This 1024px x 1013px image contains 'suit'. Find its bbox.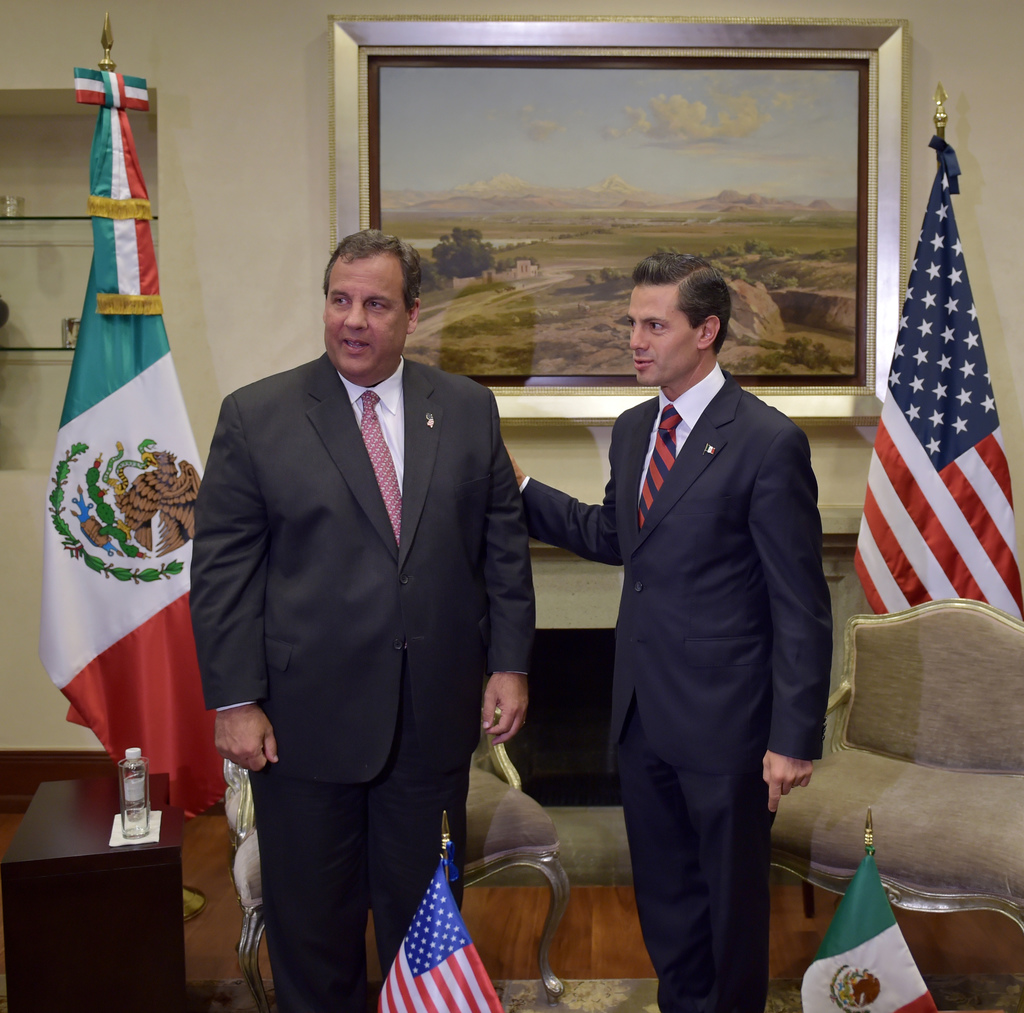
detection(204, 204, 529, 1006).
